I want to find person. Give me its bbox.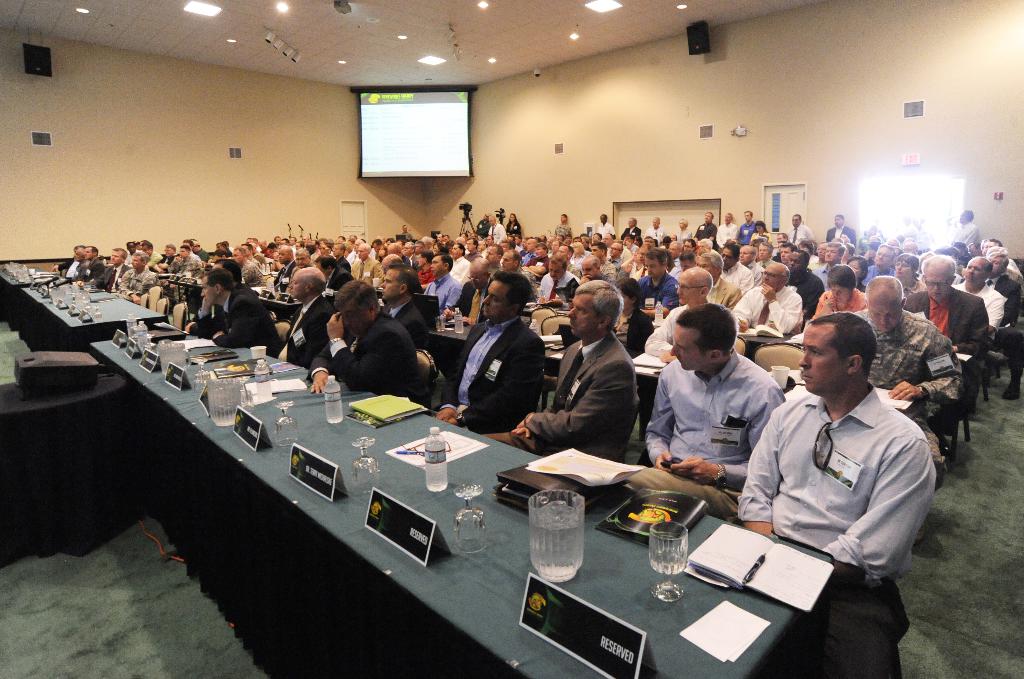
<bbox>632, 268, 723, 370</bbox>.
